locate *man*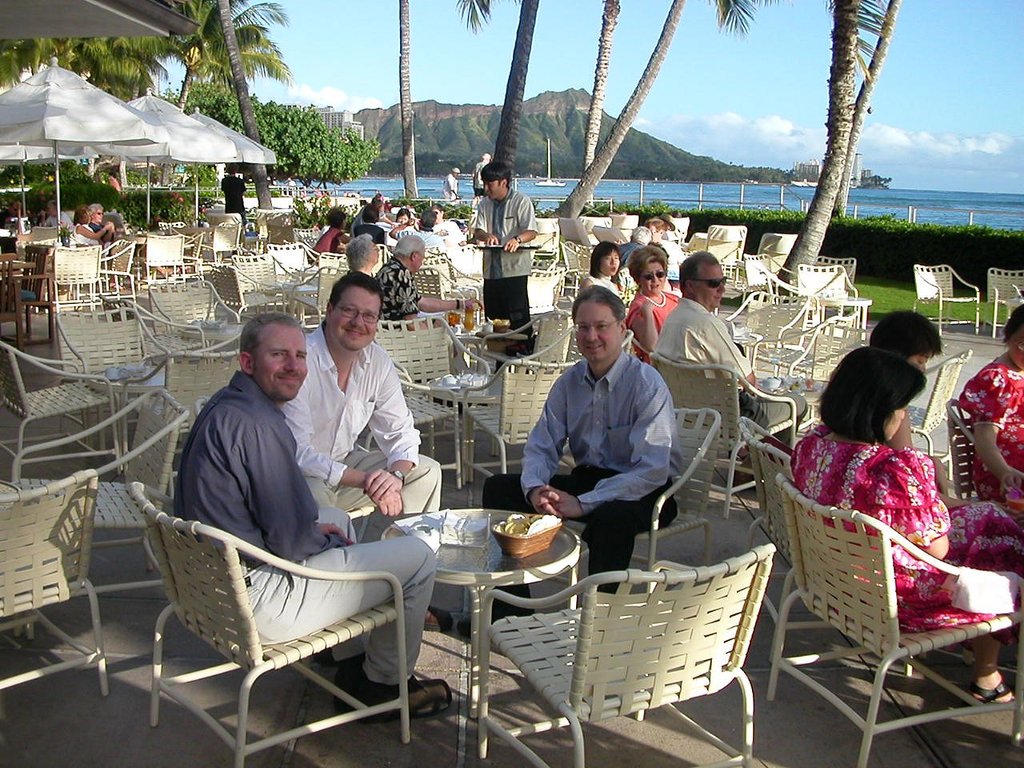
[x1=471, y1=160, x2=538, y2=374]
